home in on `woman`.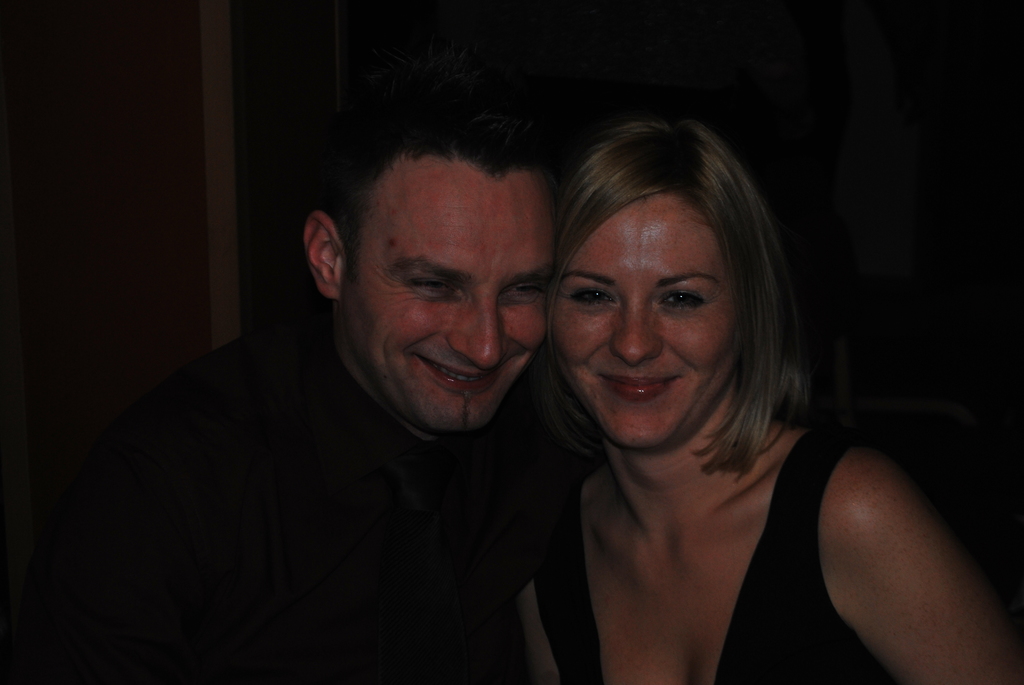
Homed in at locate(483, 104, 962, 681).
